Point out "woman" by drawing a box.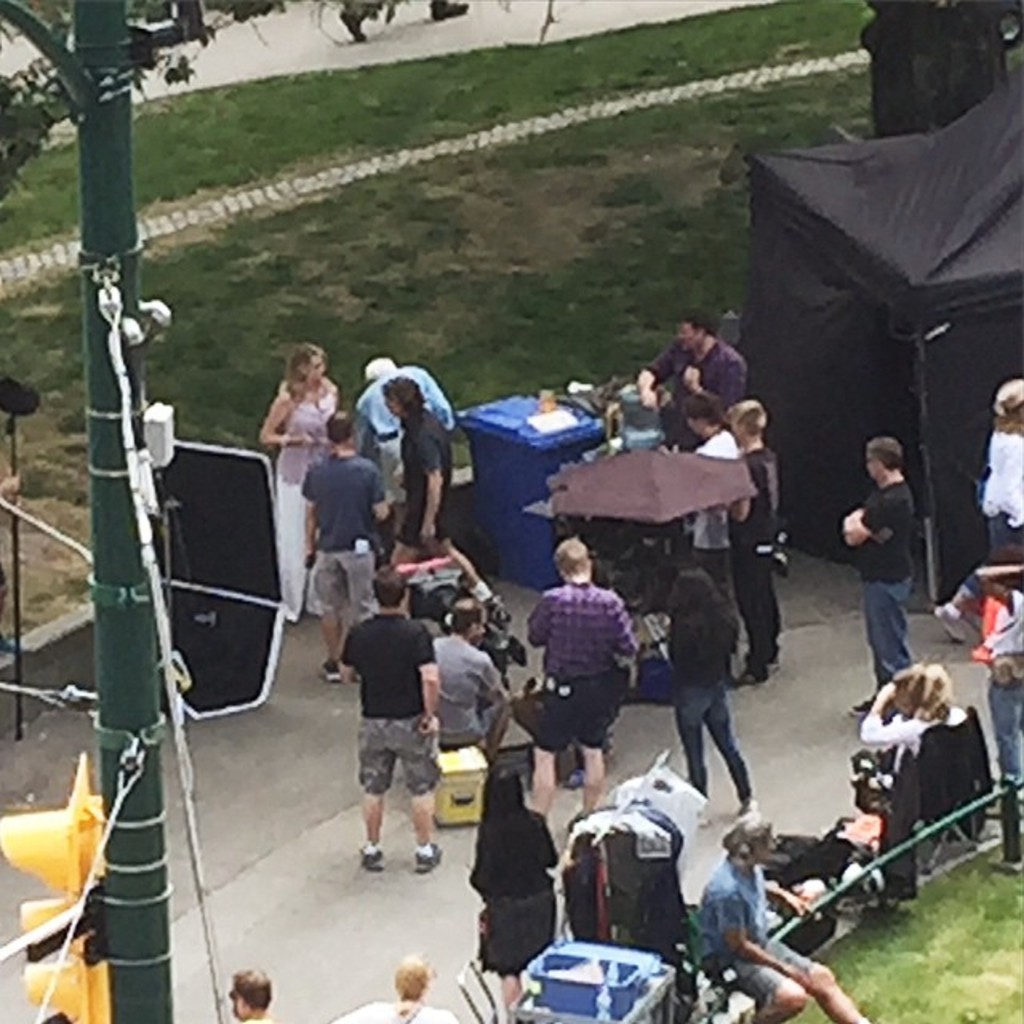
Rect(730, 395, 779, 685).
